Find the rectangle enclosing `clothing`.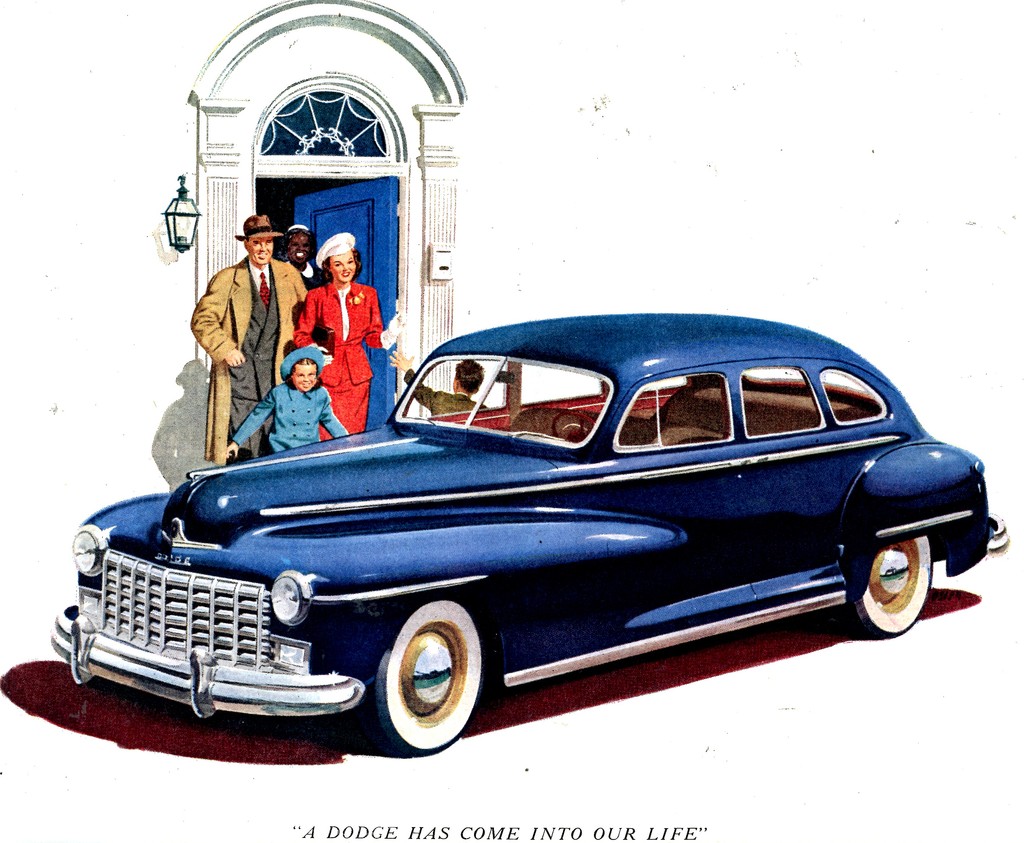
locate(406, 366, 488, 408).
